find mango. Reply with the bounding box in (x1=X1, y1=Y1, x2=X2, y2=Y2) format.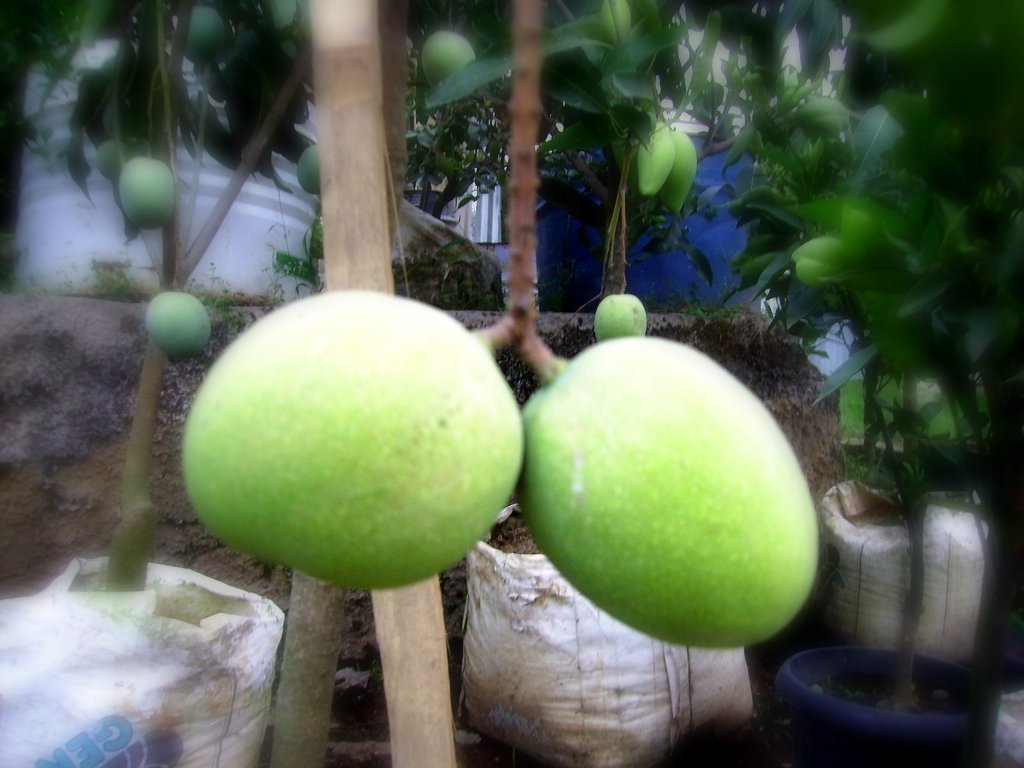
(x1=424, y1=30, x2=475, y2=82).
